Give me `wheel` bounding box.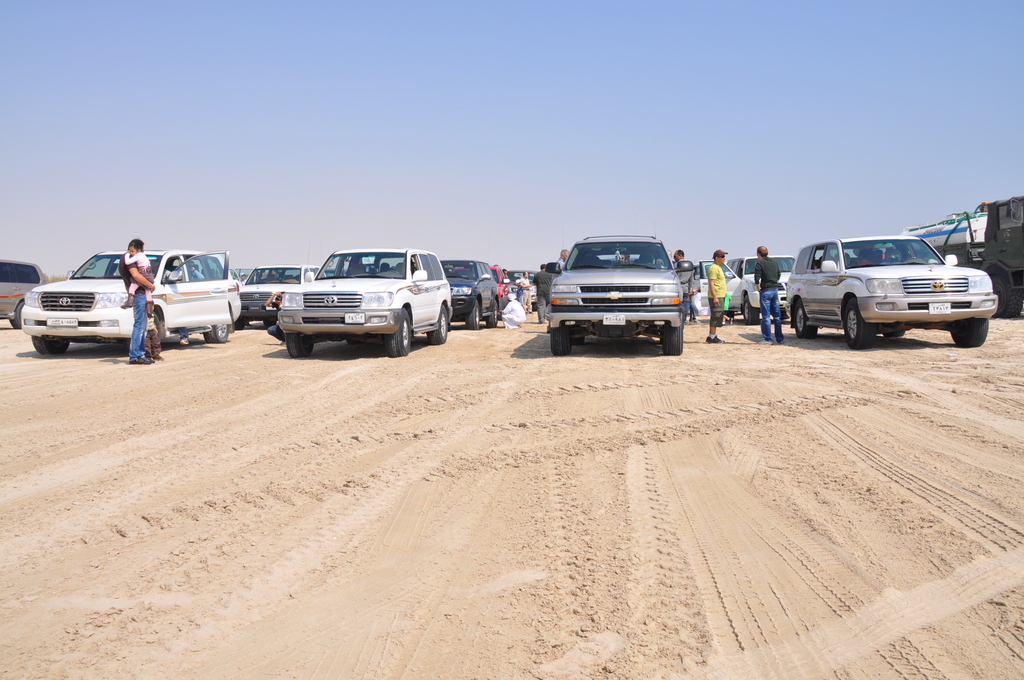
l=663, t=320, r=684, b=352.
